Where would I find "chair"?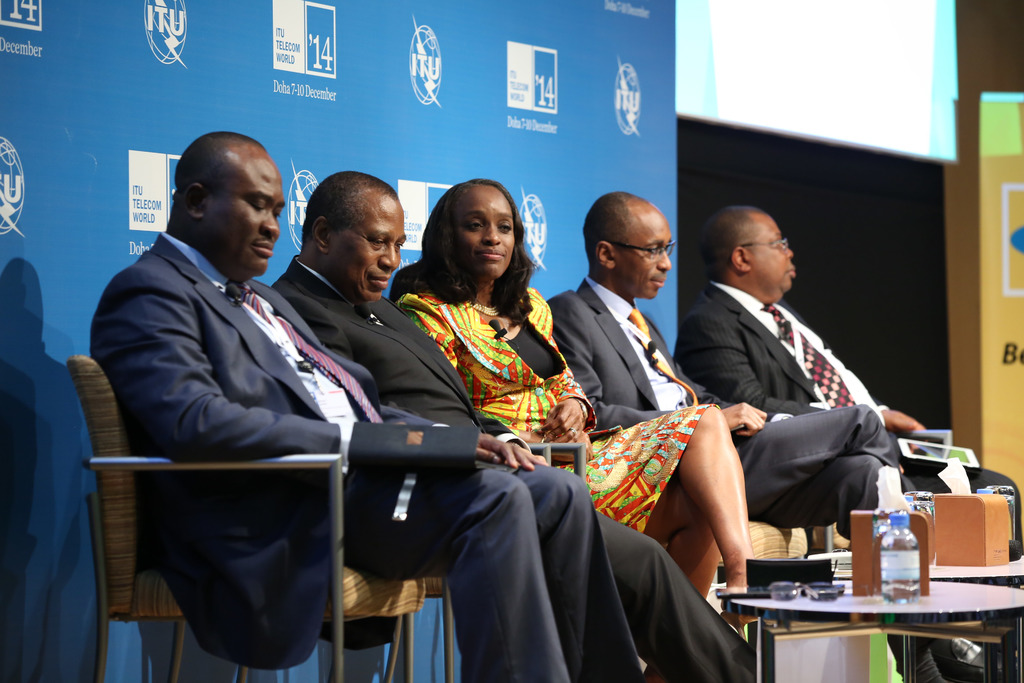
At (left=720, top=525, right=817, bottom=580).
